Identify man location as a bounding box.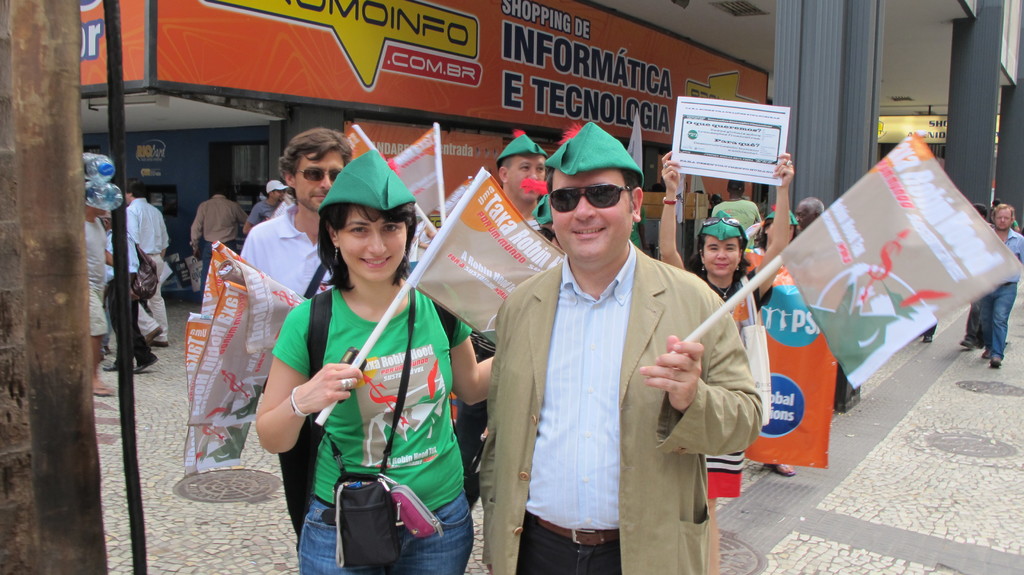
region(100, 207, 159, 374).
